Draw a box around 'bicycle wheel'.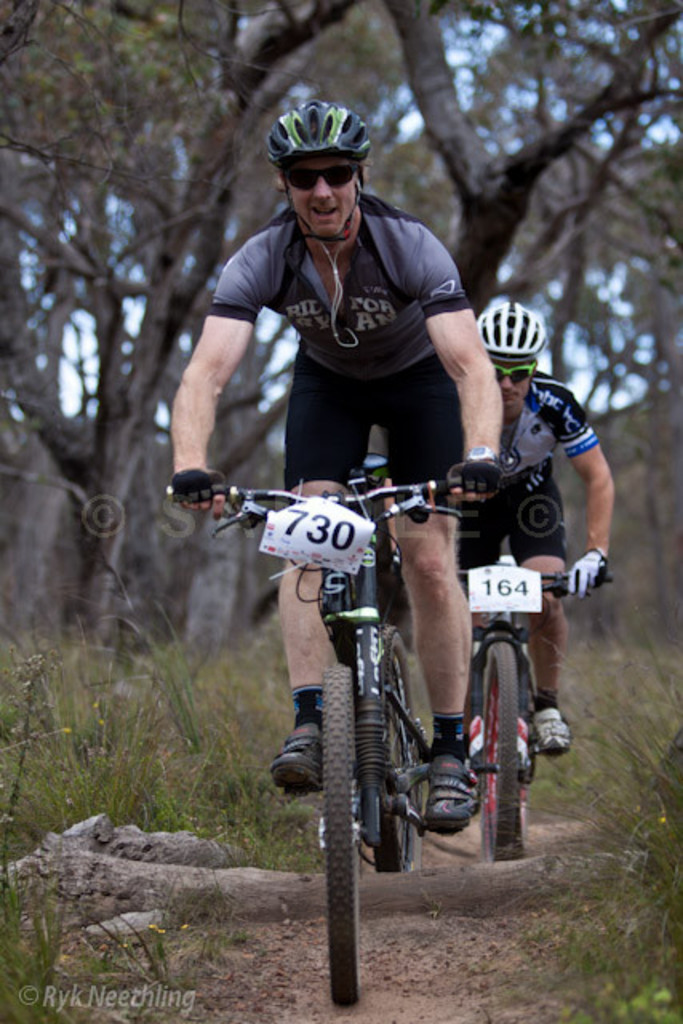
bbox(325, 661, 350, 1011).
